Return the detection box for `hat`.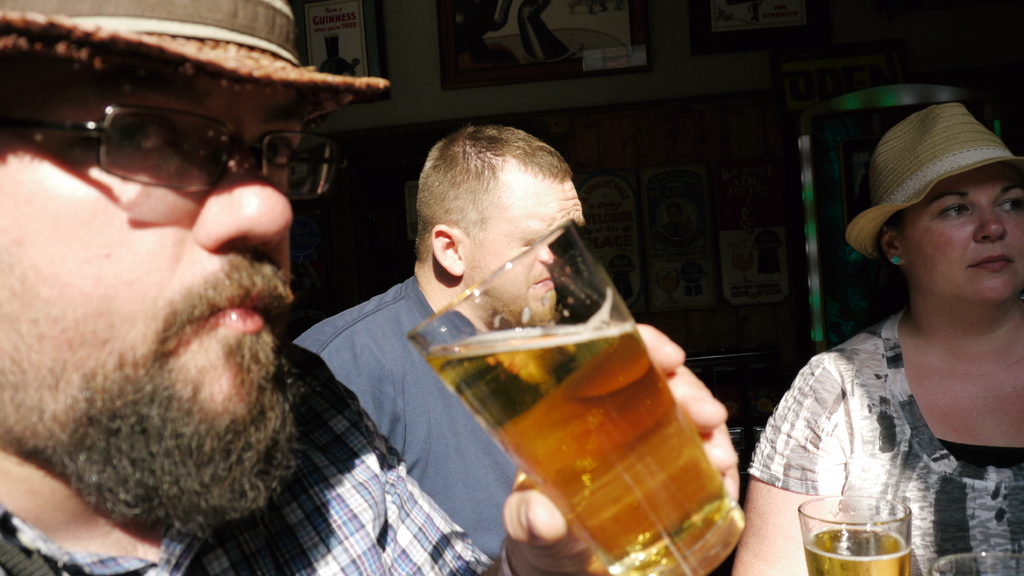
{"x1": 844, "y1": 102, "x2": 1023, "y2": 262}.
